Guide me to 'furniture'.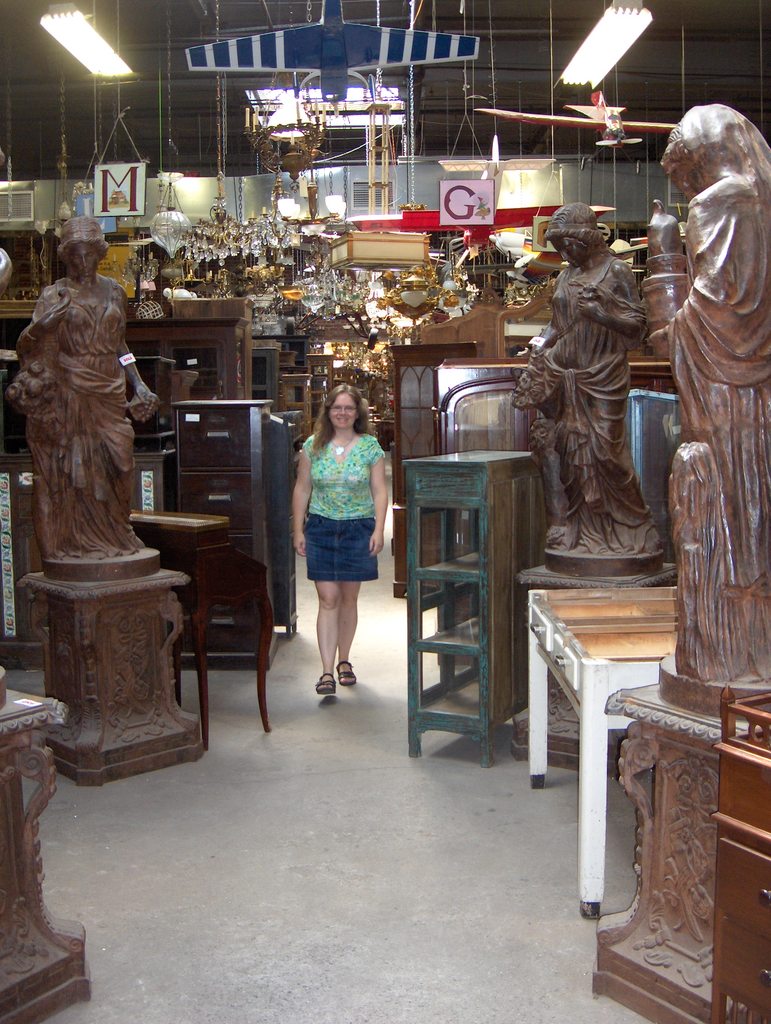
Guidance: bbox(124, 511, 275, 755).
